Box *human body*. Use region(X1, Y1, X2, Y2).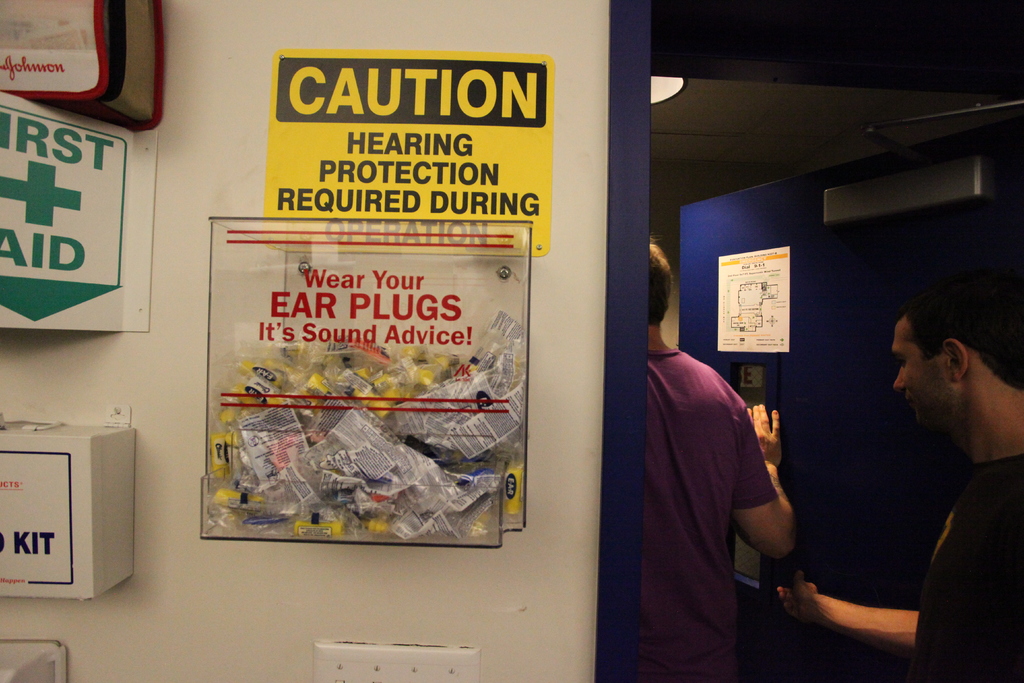
region(772, 284, 1023, 678).
